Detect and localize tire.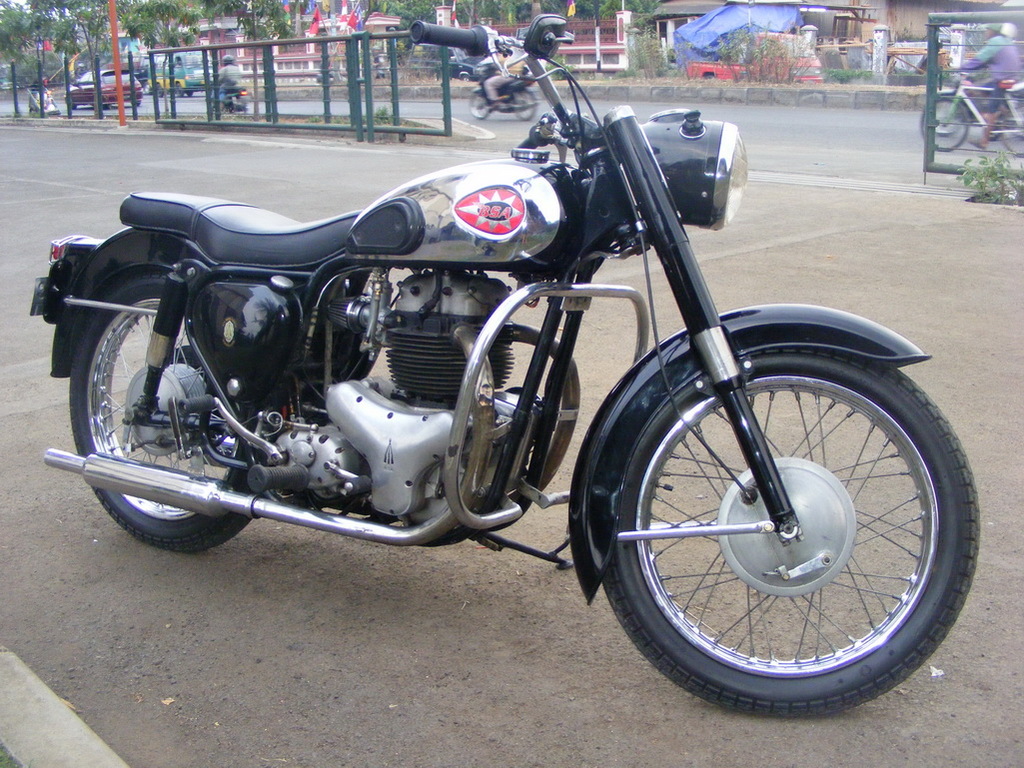
Localized at bbox=[507, 87, 538, 122].
